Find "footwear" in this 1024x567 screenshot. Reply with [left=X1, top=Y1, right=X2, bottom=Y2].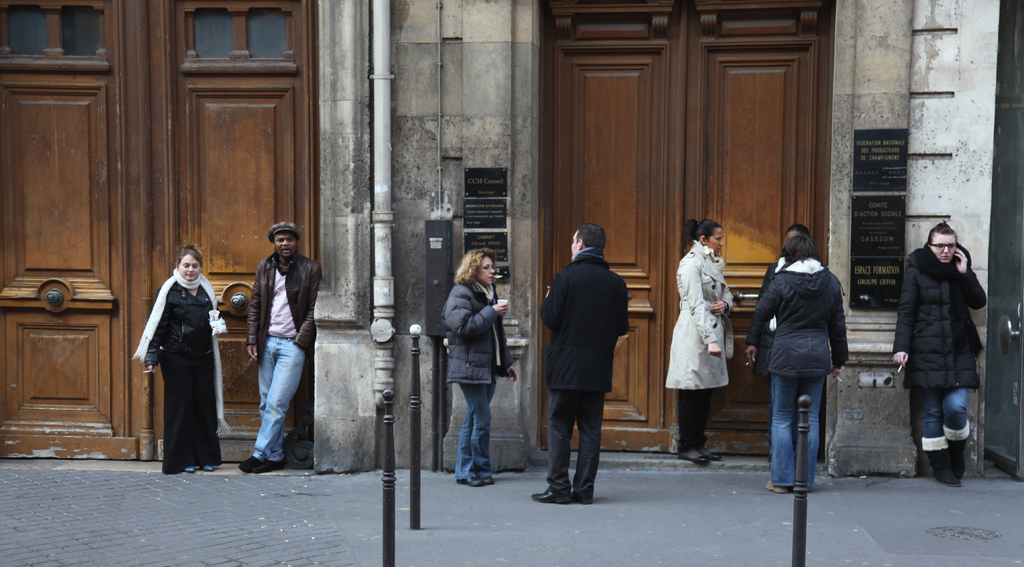
[left=531, top=488, right=567, bottom=504].
